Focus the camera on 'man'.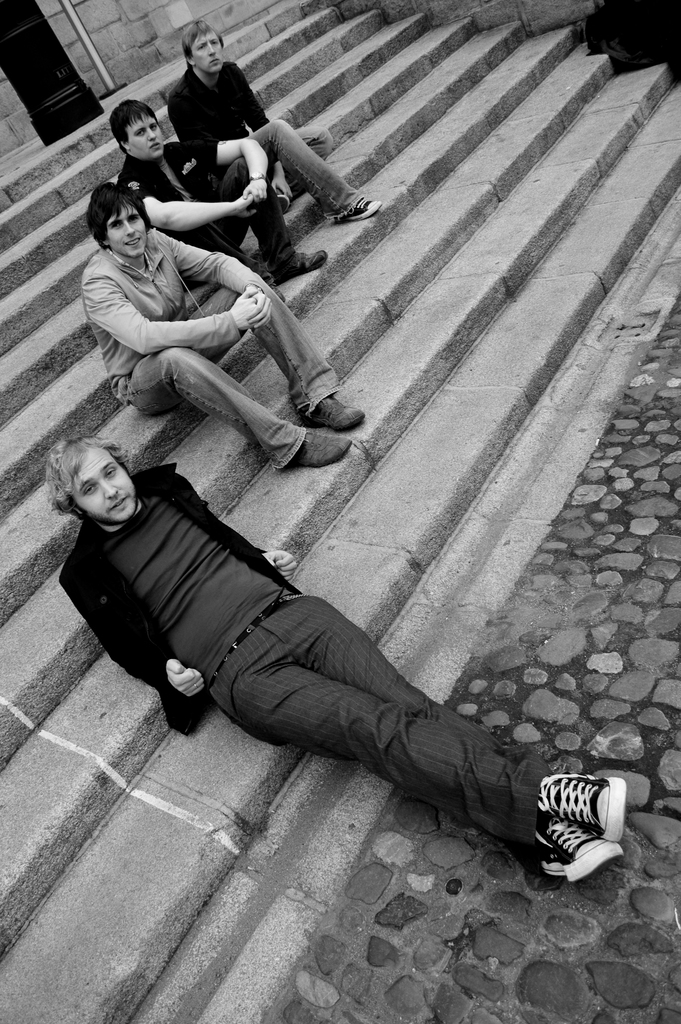
Focus region: 40 352 646 929.
